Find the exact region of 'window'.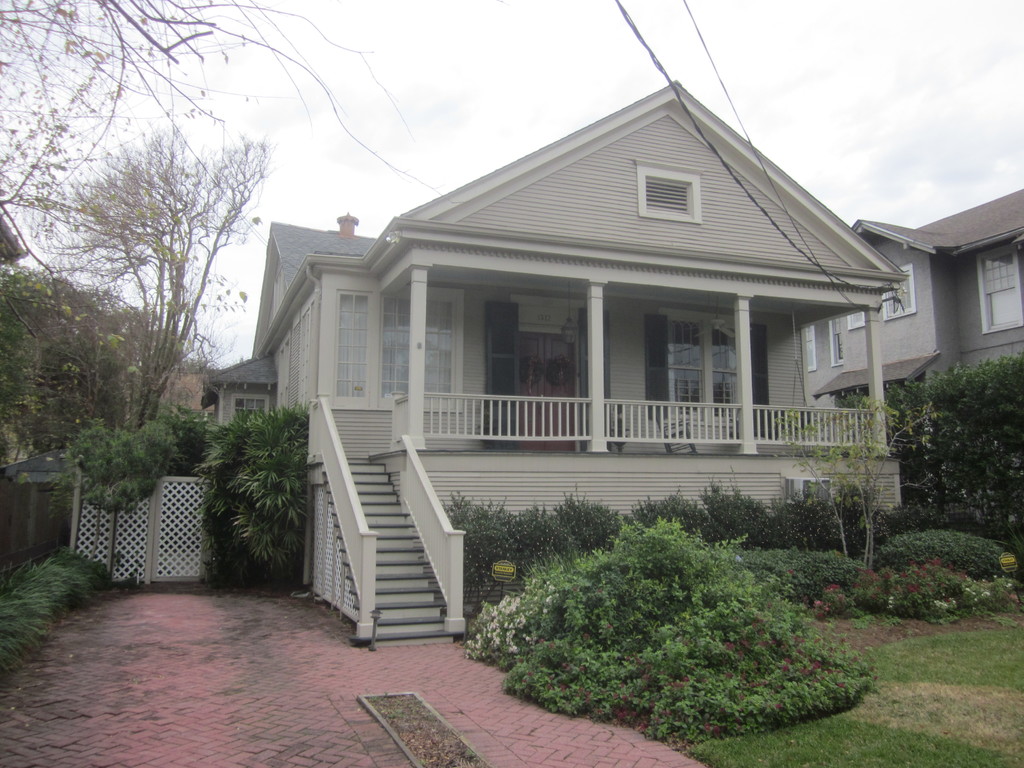
Exact region: region(979, 241, 1023, 331).
